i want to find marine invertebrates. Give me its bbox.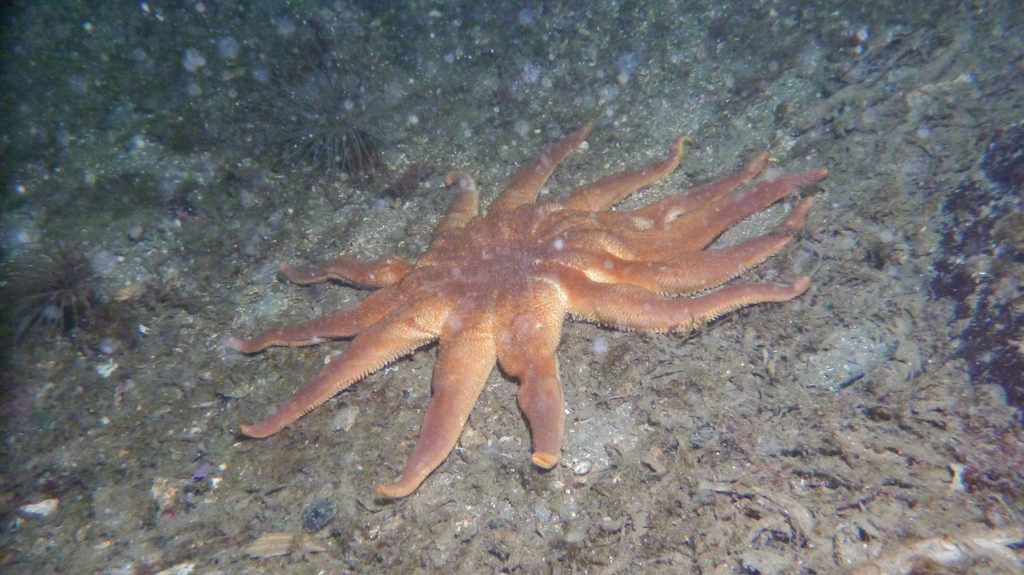
select_region(234, 122, 824, 502).
